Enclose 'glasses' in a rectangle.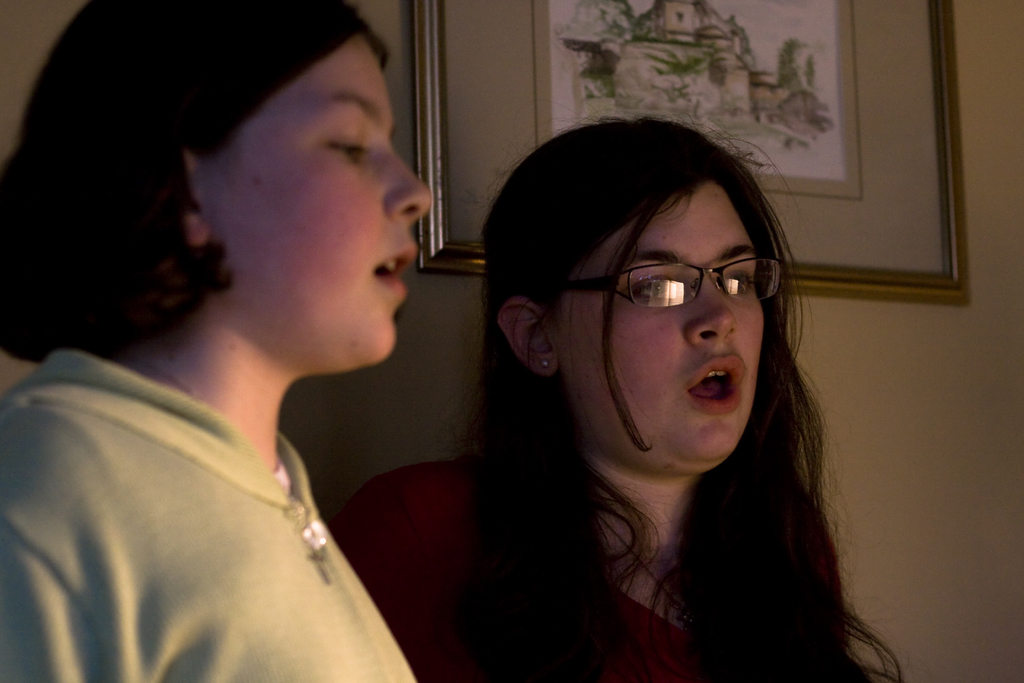
[left=577, top=245, right=790, bottom=329].
